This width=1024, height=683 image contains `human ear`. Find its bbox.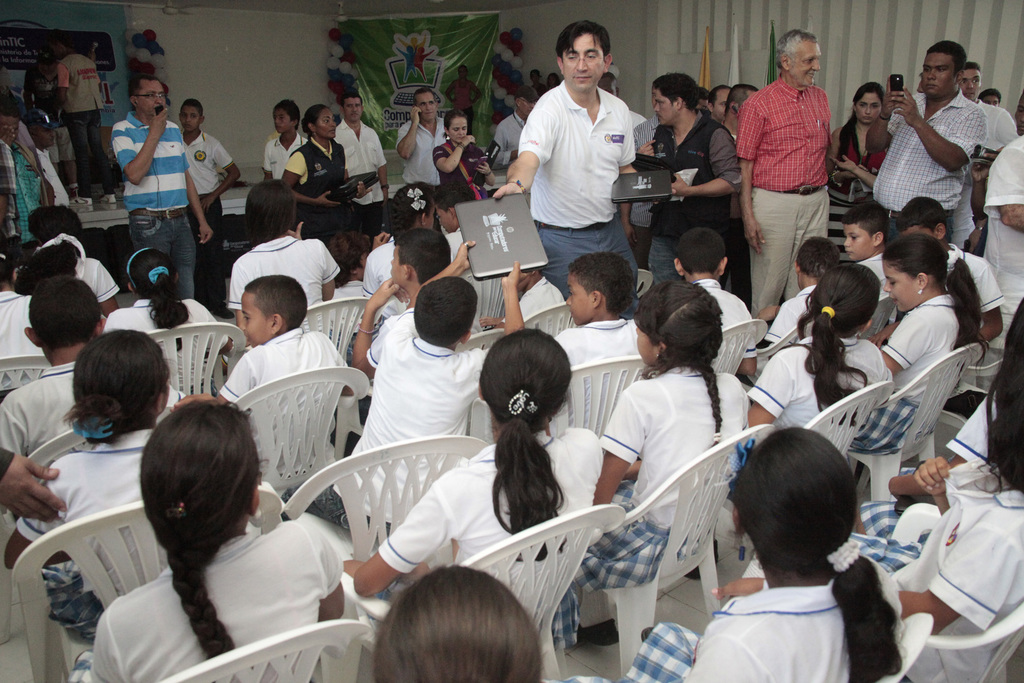
<box>421,212,426,224</box>.
